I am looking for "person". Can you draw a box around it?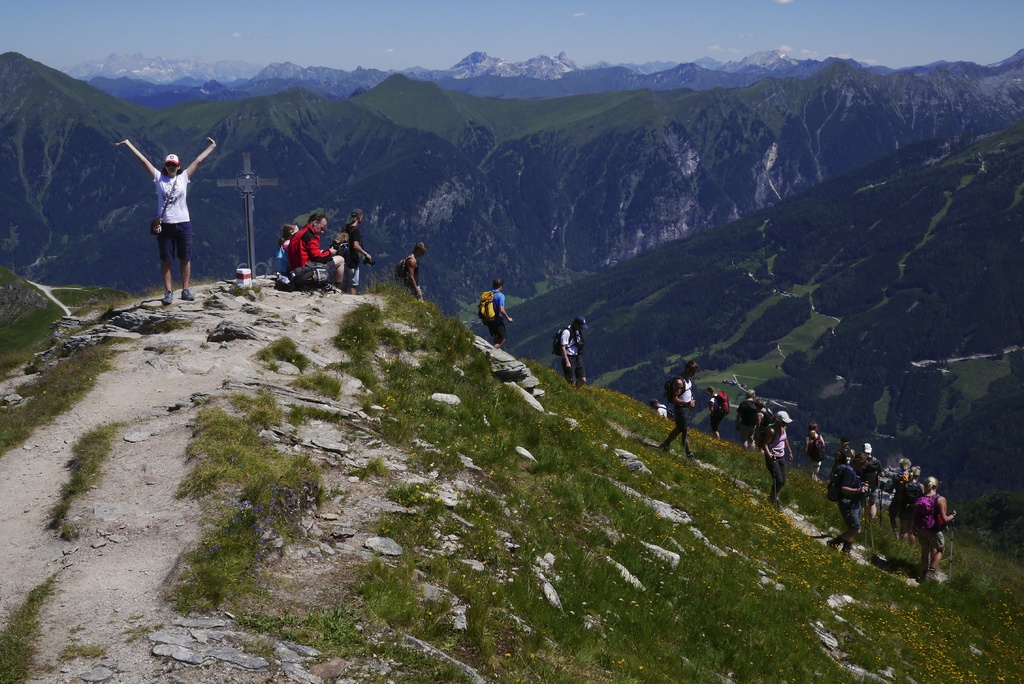
Sure, the bounding box is 406,239,429,306.
